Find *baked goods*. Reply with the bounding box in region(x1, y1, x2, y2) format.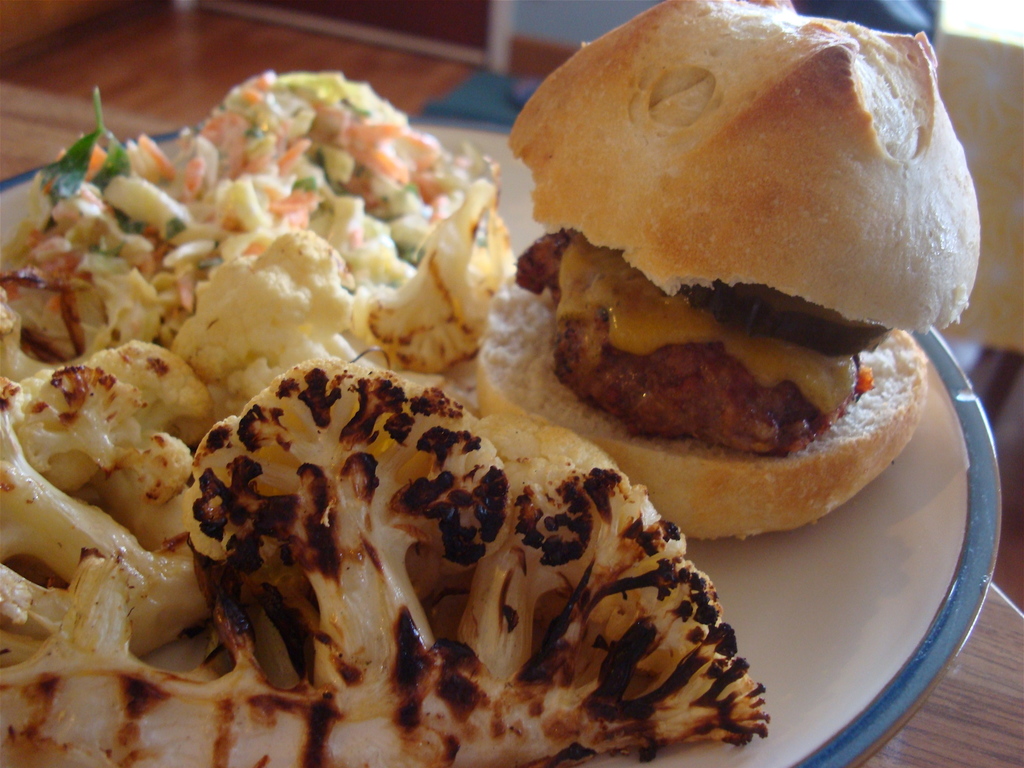
region(480, 0, 981, 543).
